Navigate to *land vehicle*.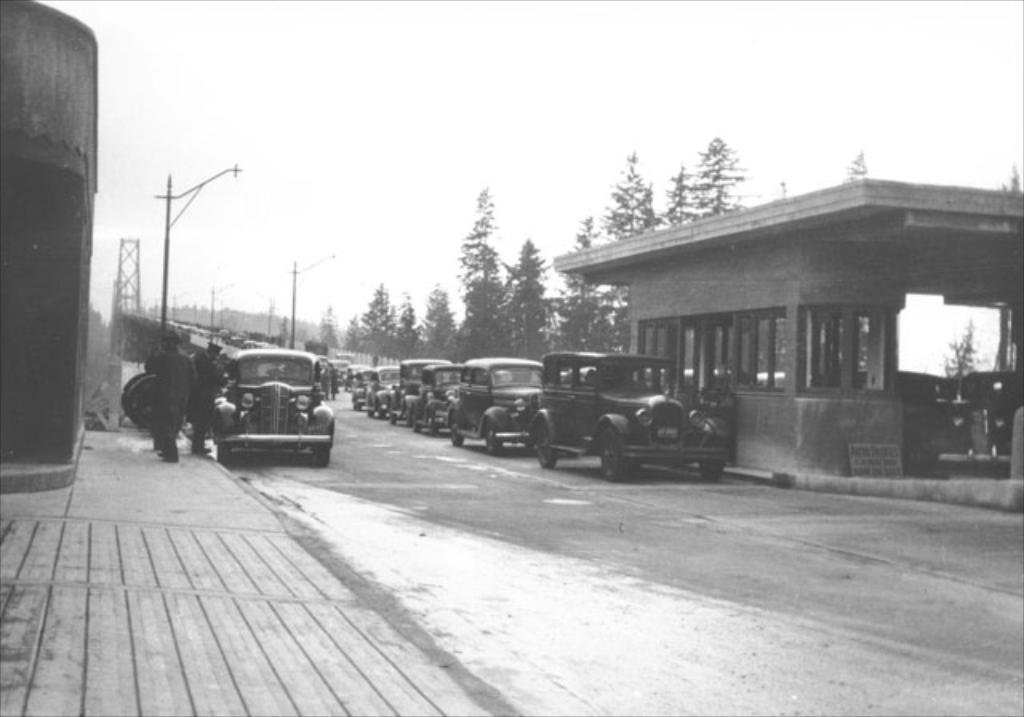
Navigation target: [left=448, top=360, right=542, bottom=451].
